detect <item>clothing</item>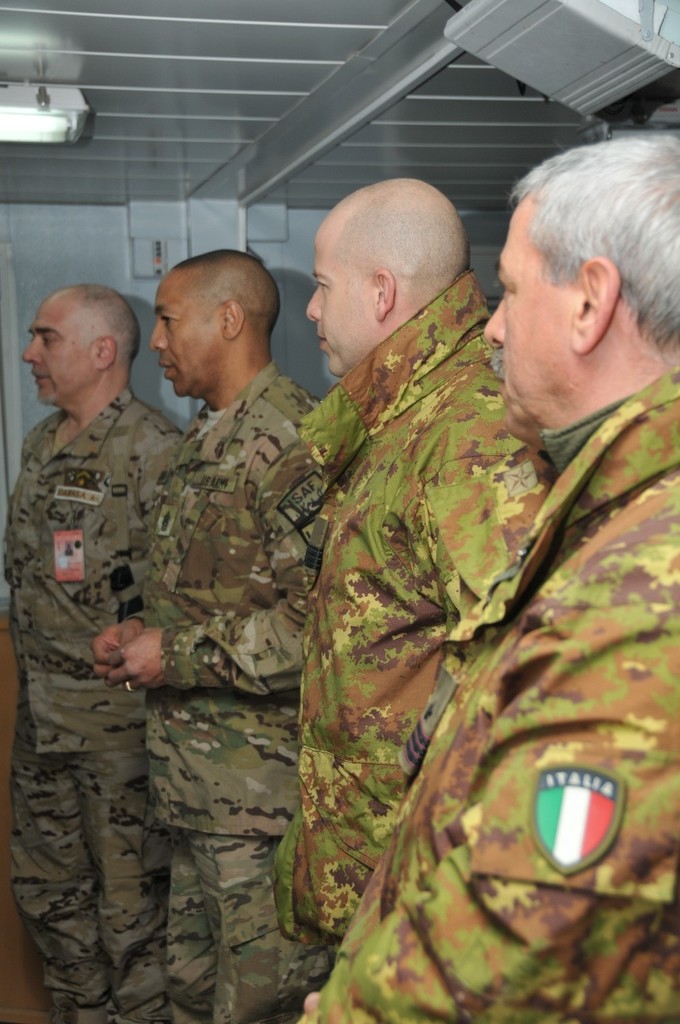
x1=311 y1=379 x2=679 y2=1023
